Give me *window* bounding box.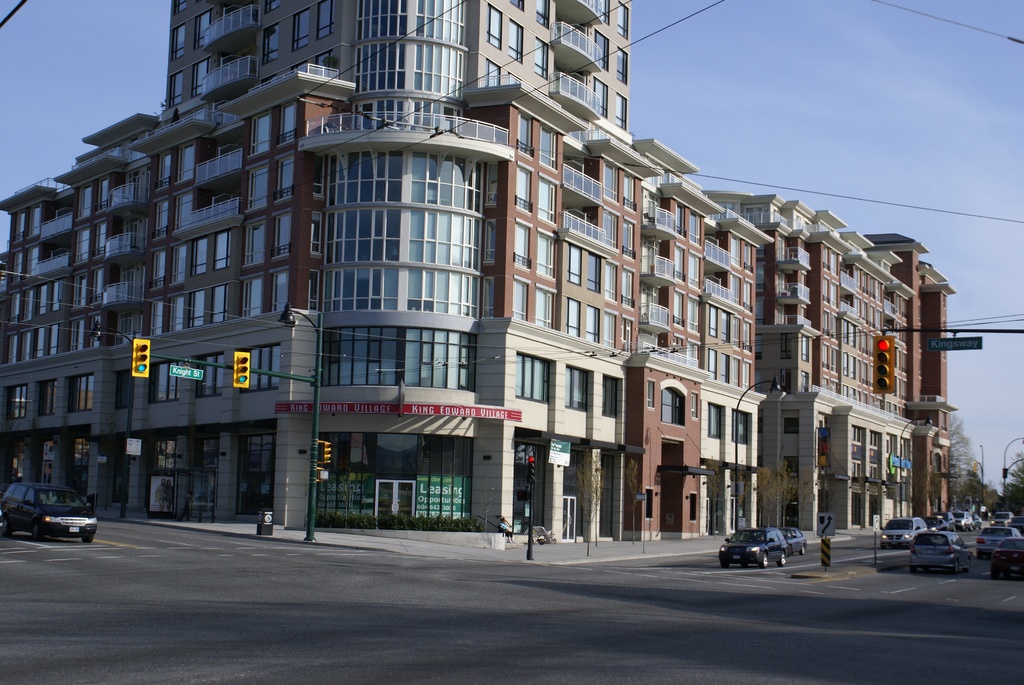
select_region(593, 0, 611, 22).
